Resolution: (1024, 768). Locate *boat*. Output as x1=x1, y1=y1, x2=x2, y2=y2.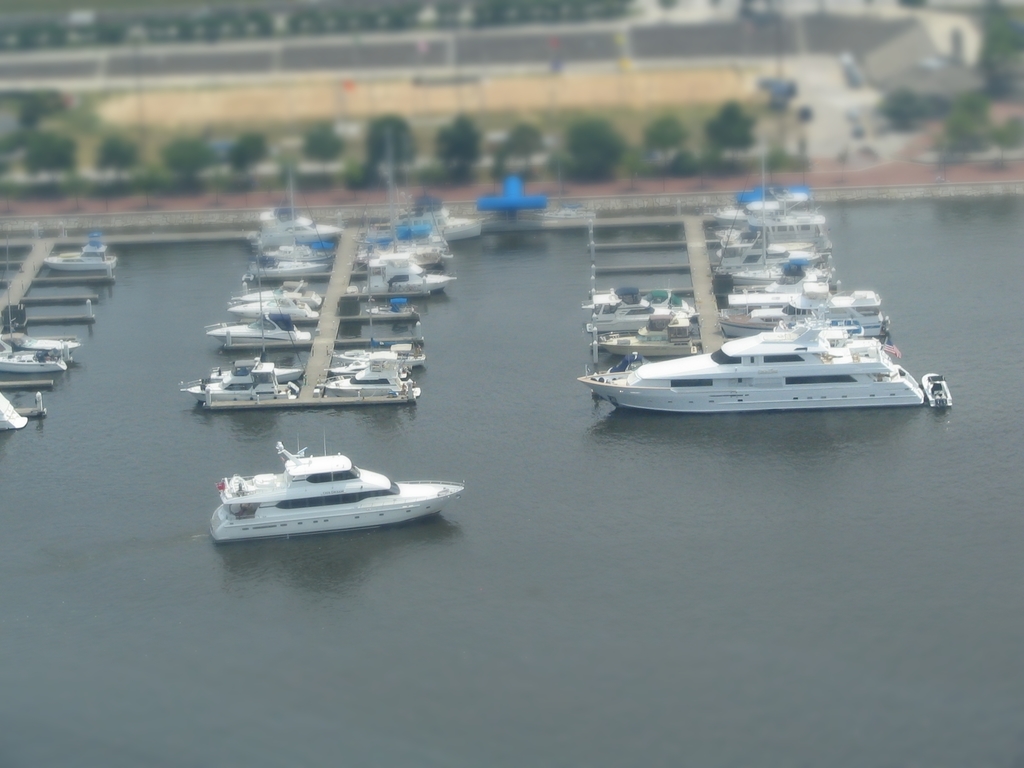
x1=214, y1=433, x2=483, y2=540.
